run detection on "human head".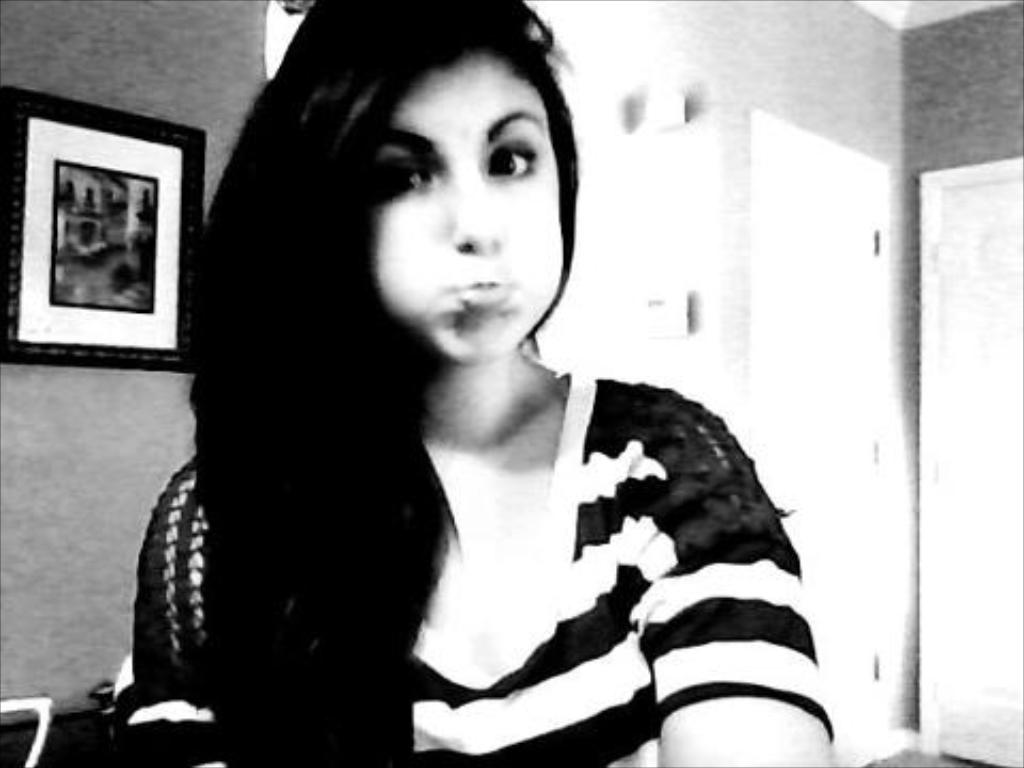
Result: {"left": 292, "top": 0, "right": 576, "bottom": 352}.
